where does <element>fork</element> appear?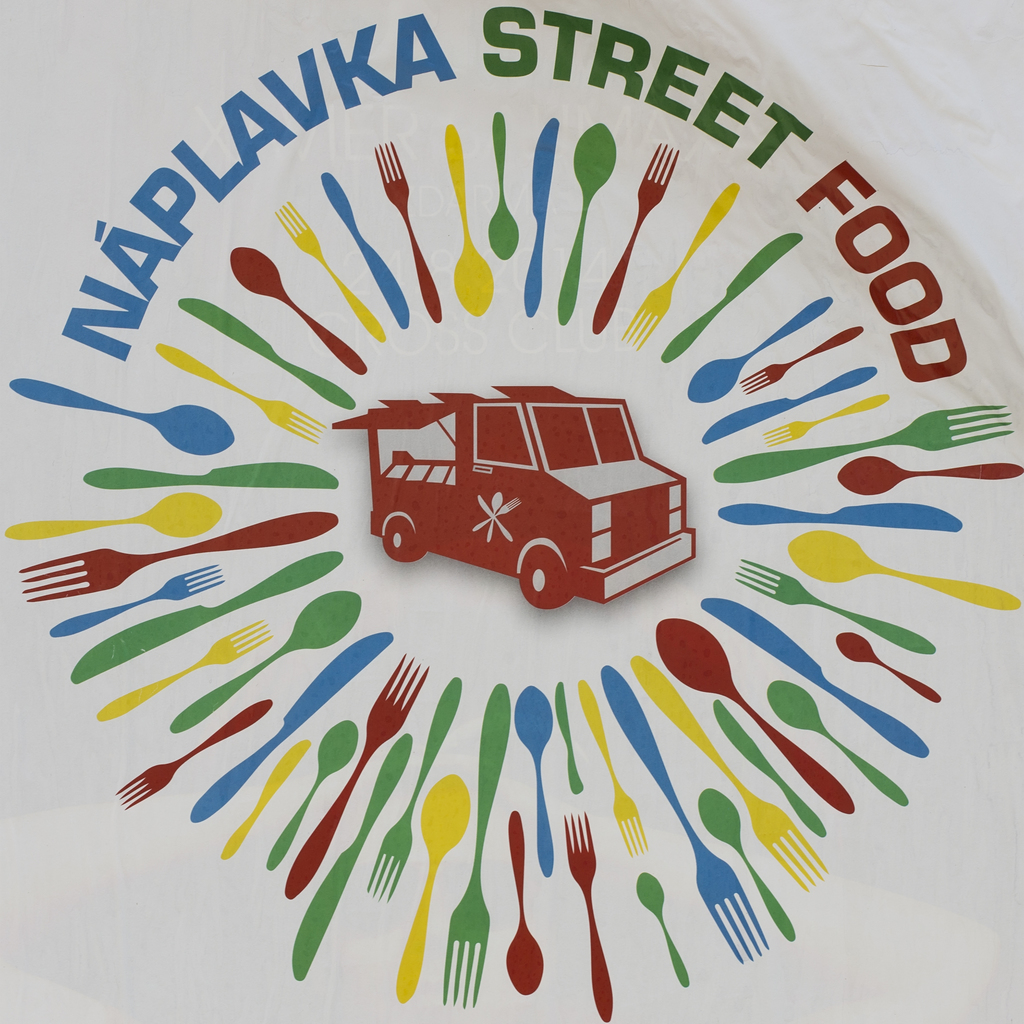
Appears at [x1=156, y1=339, x2=327, y2=443].
